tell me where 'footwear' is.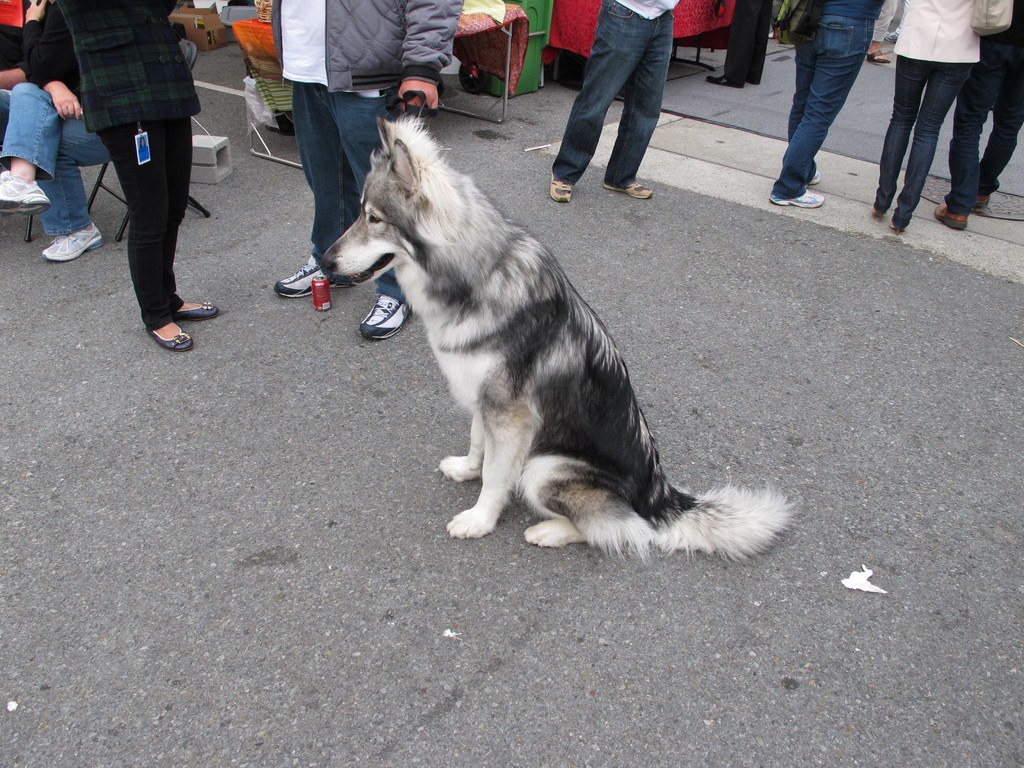
'footwear' is at 275 259 360 301.
